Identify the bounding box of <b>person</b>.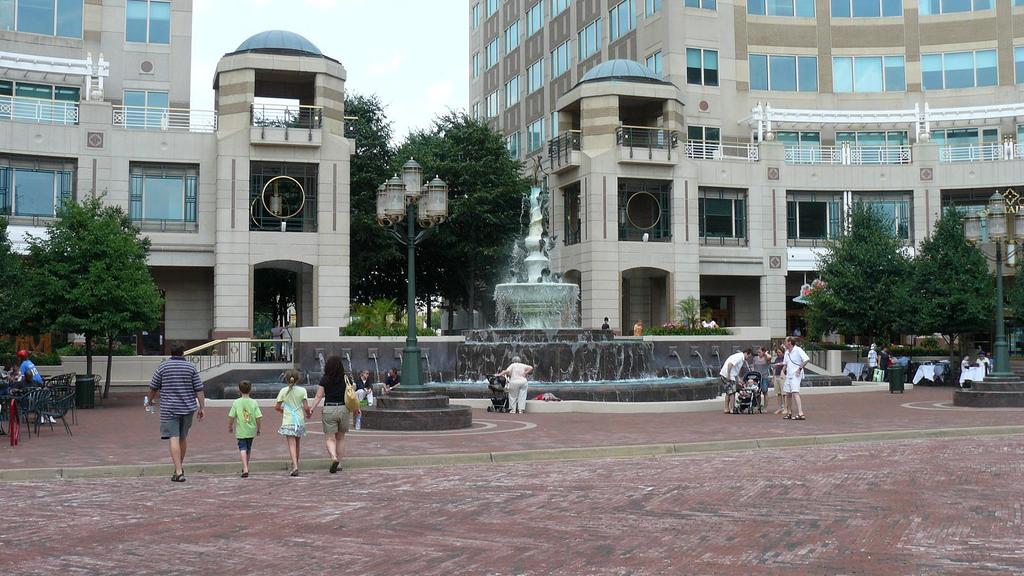
[348,369,373,403].
